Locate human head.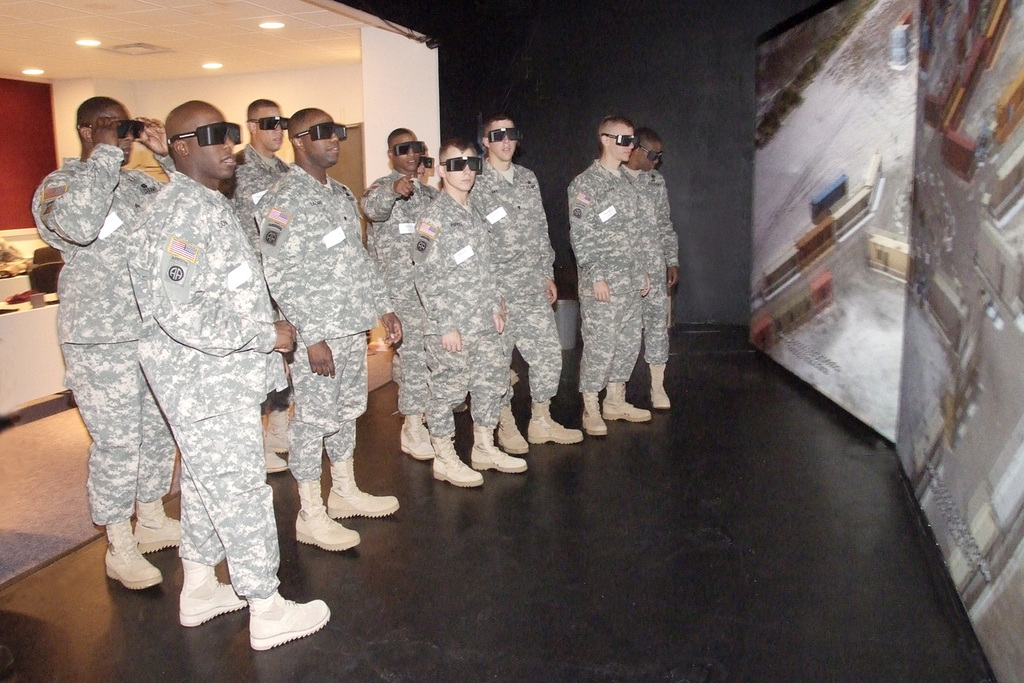
Bounding box: left=636, top=128, right=664, bottom=173.
